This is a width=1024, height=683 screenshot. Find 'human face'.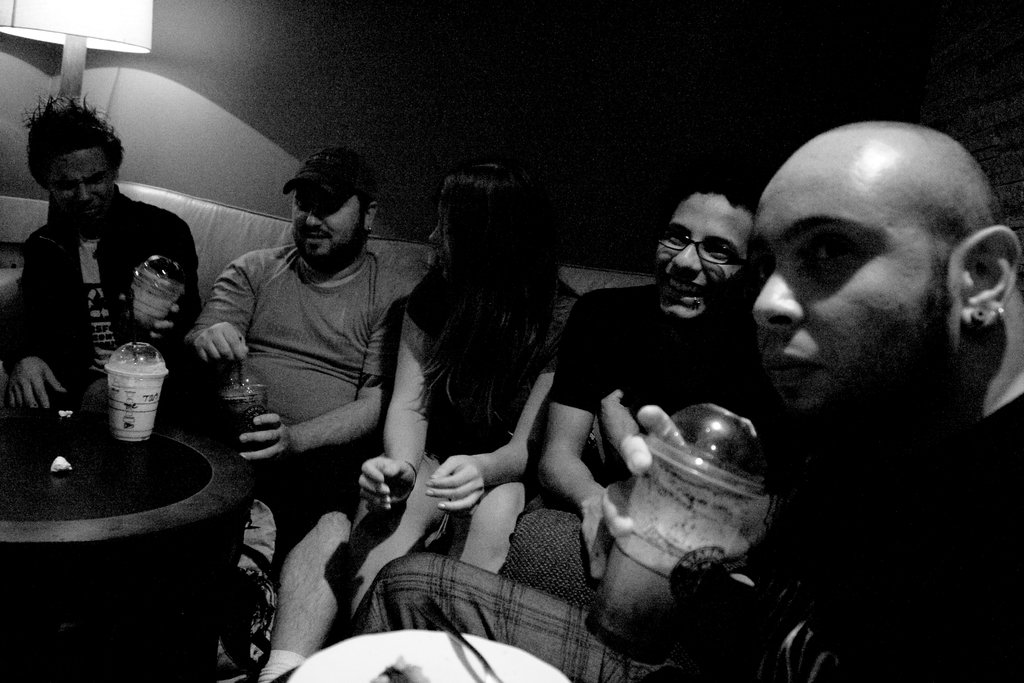
Bounding box: [x1=744, y1=176, x2=963, y2=438].
